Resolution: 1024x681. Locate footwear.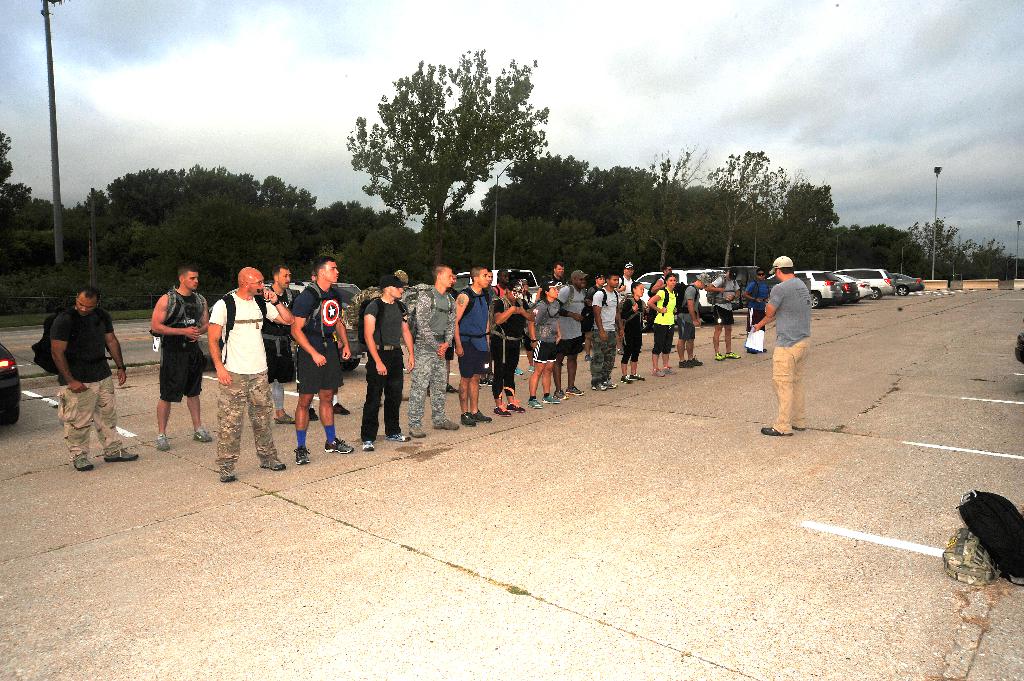
locate(529, 364, 534, 371).
